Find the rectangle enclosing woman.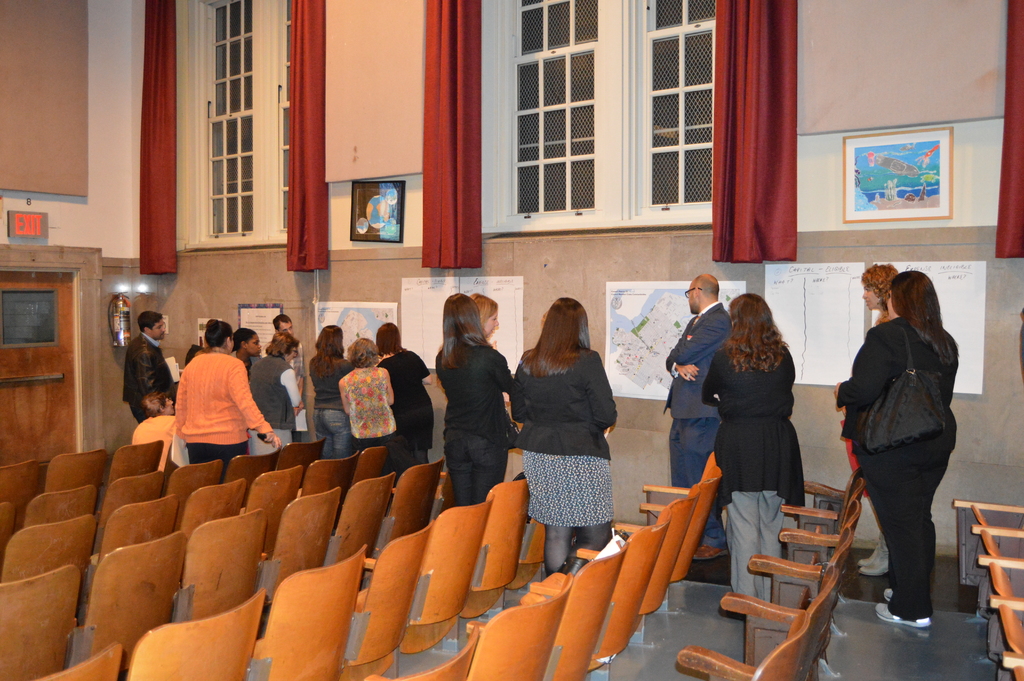
(x1=436, y1=290, x2=518, y2=510).
